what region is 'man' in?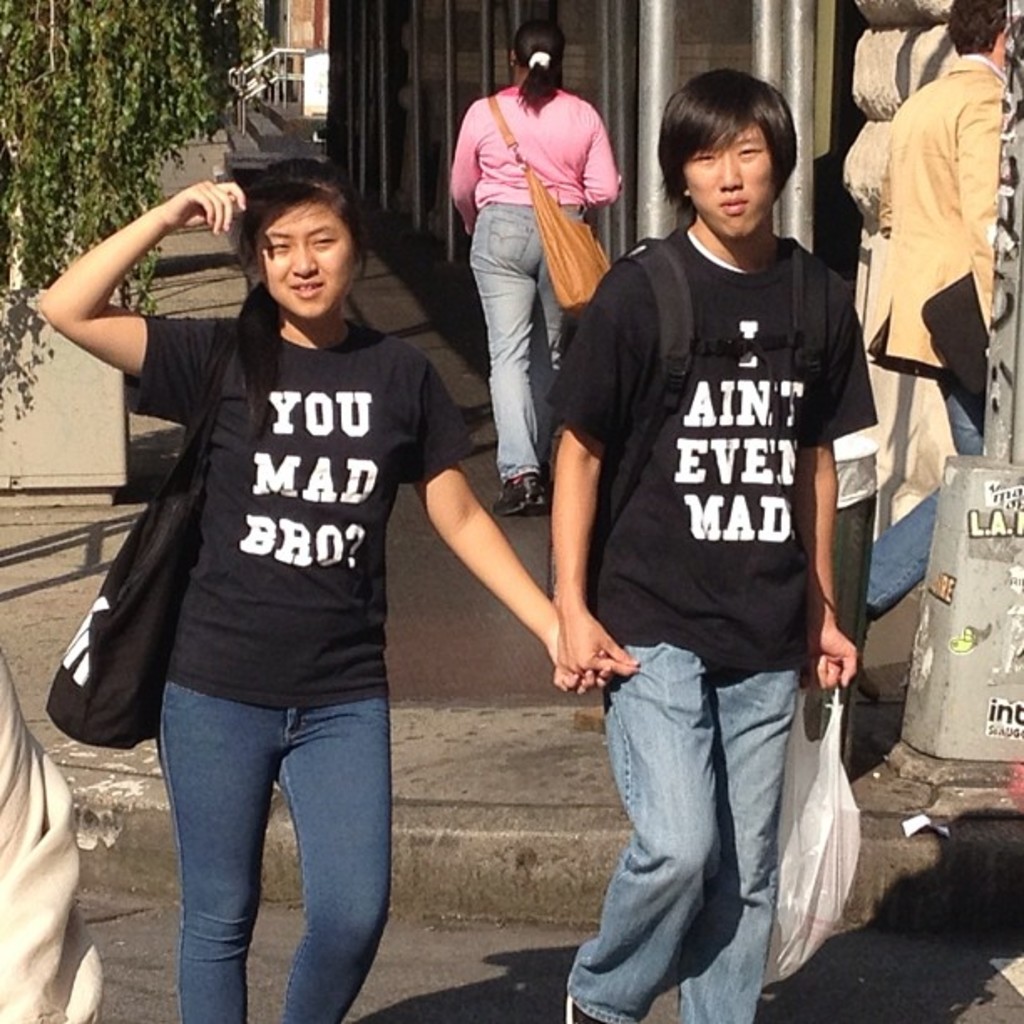
BBox(855, 5, 1022, 616).
